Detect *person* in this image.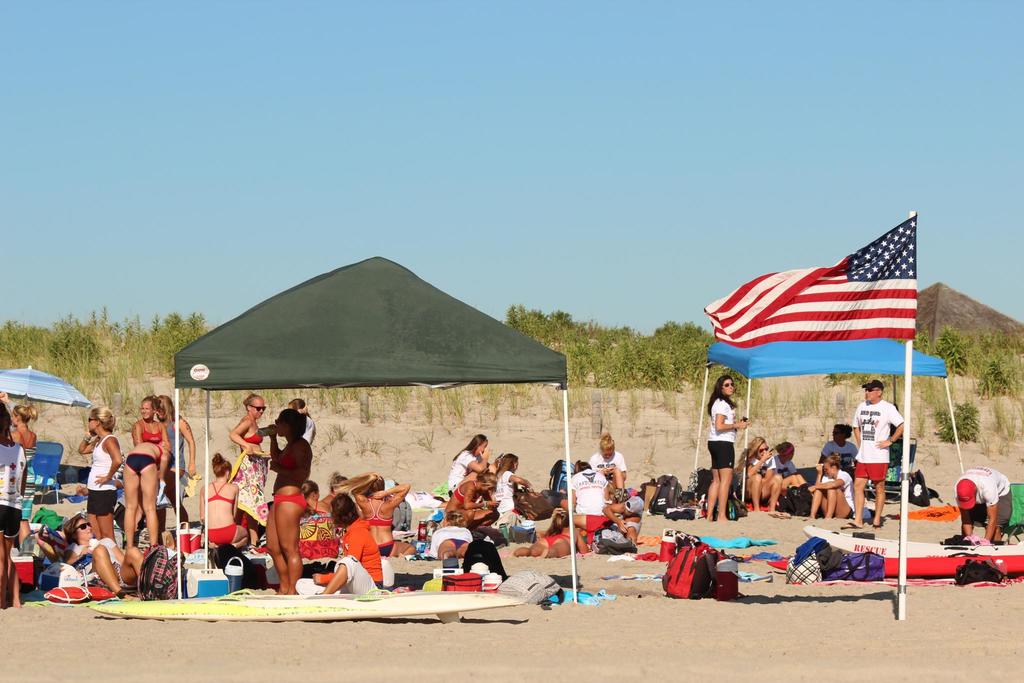
Detection: Rect(268, 403, 317, 593).
